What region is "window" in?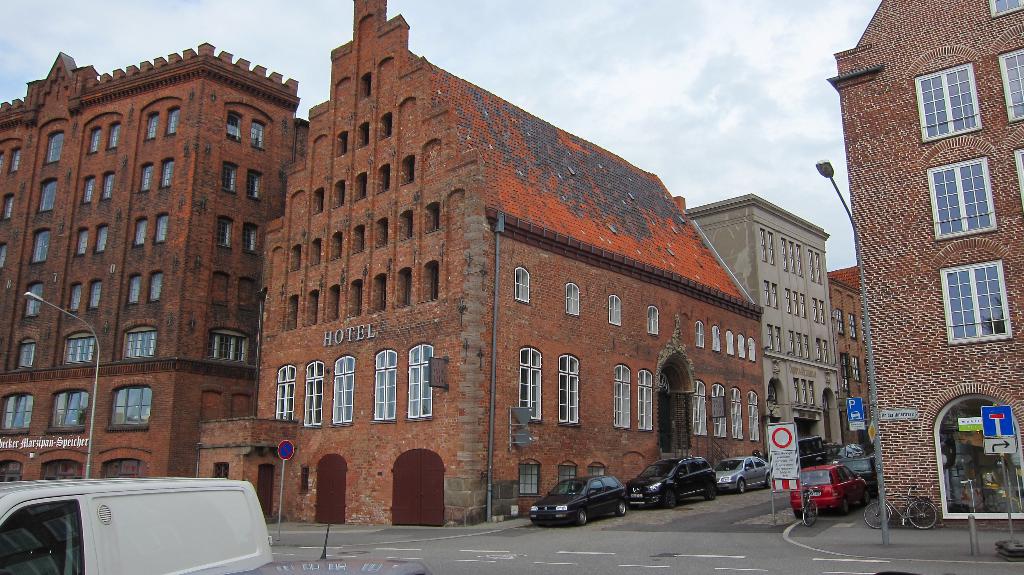
[13,332,44,377].
